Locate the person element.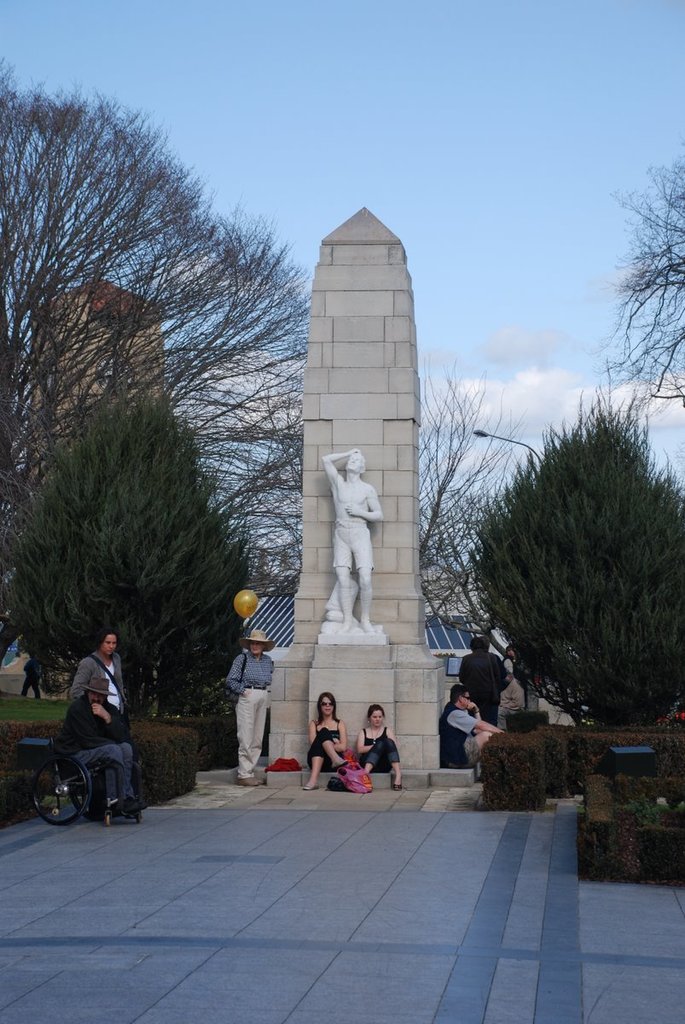
Element bbox: region(347, 696, 405, 785).
